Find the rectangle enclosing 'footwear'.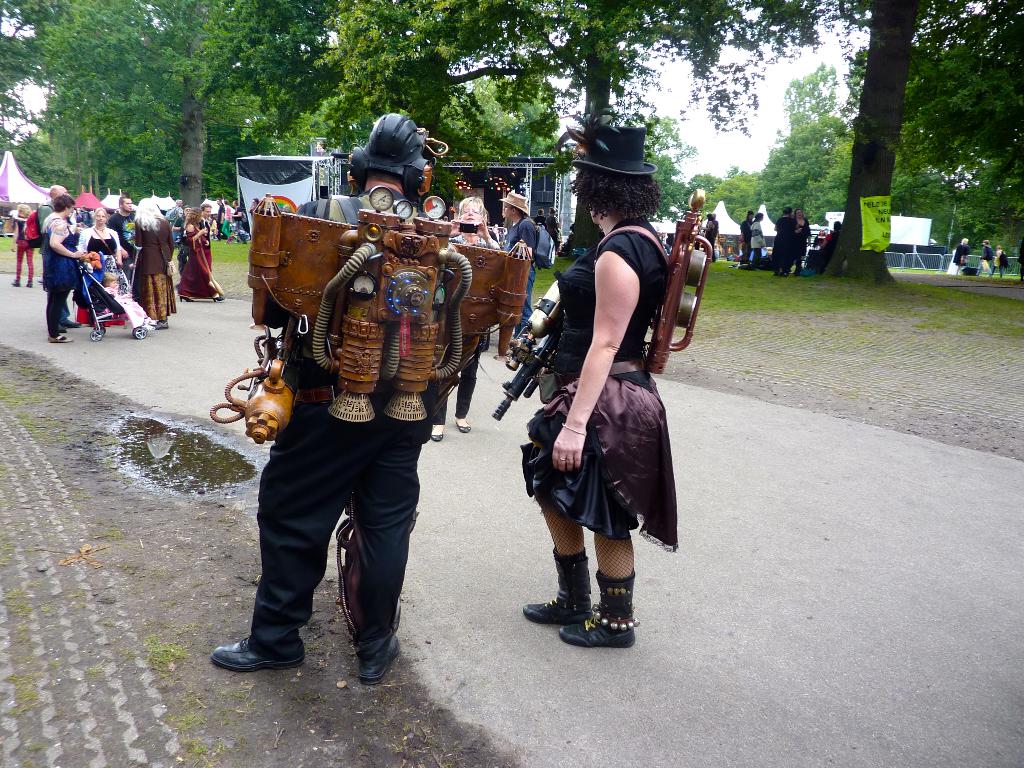
[left=47, top=335, right=72, bottom=344].
